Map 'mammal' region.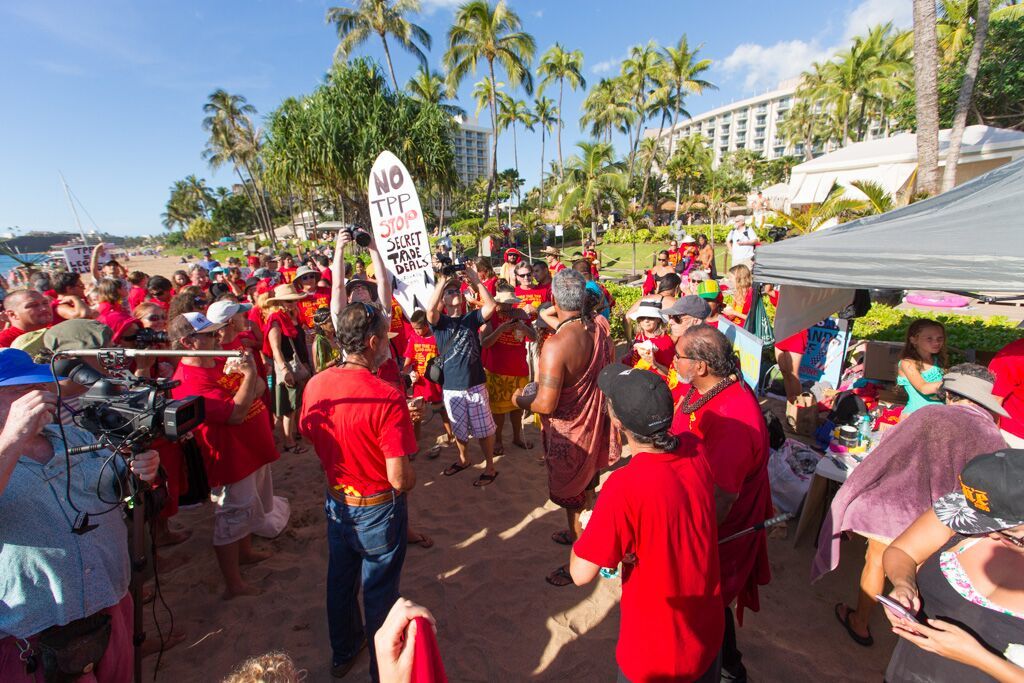
Mapped to left=895, top=314, right=949, bottom=414.
